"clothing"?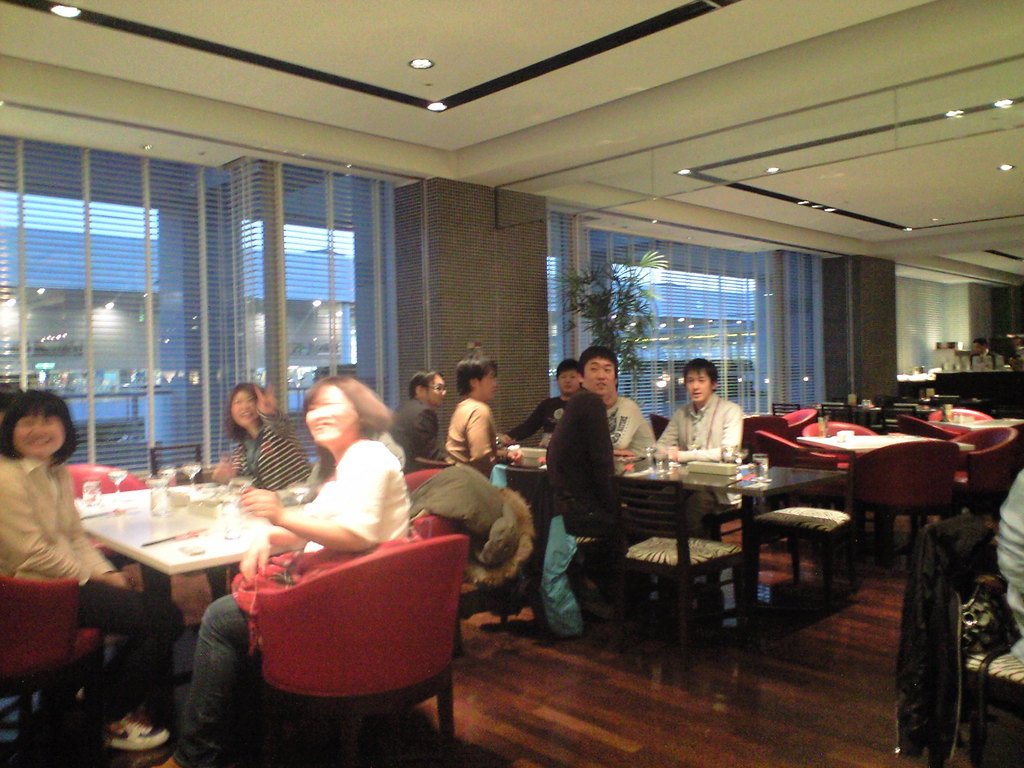
box(0, 452, 178, 726)
